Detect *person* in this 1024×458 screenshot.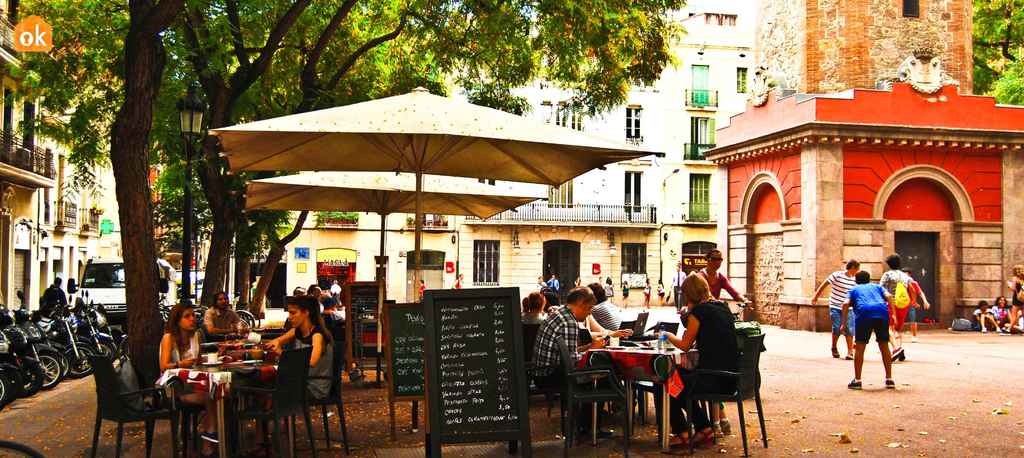
Detection: box=[200, 292, 254, 345].
